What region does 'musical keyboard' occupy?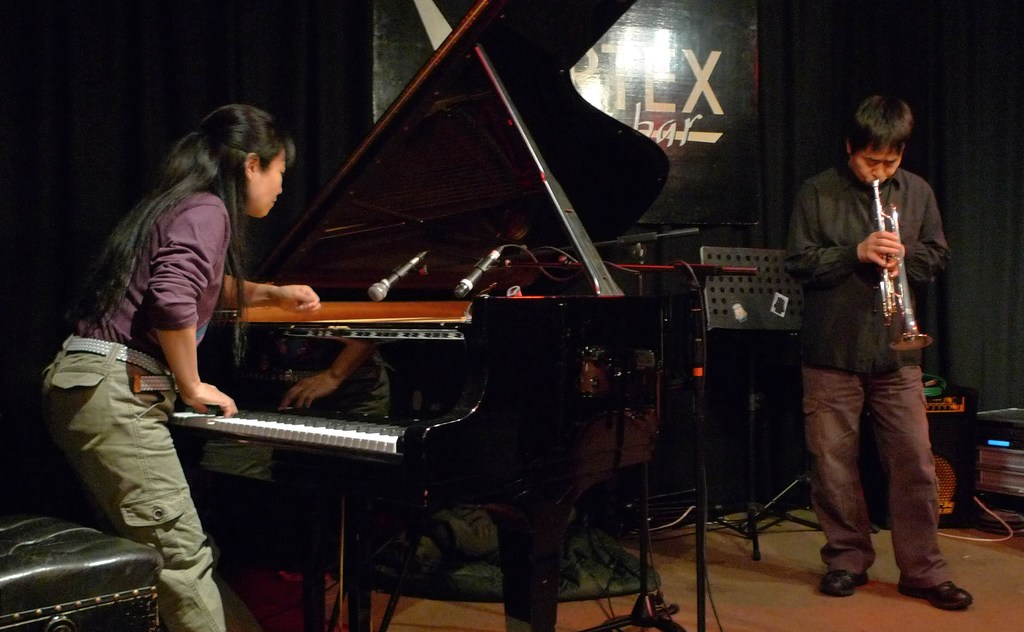
168 405 412 458.
